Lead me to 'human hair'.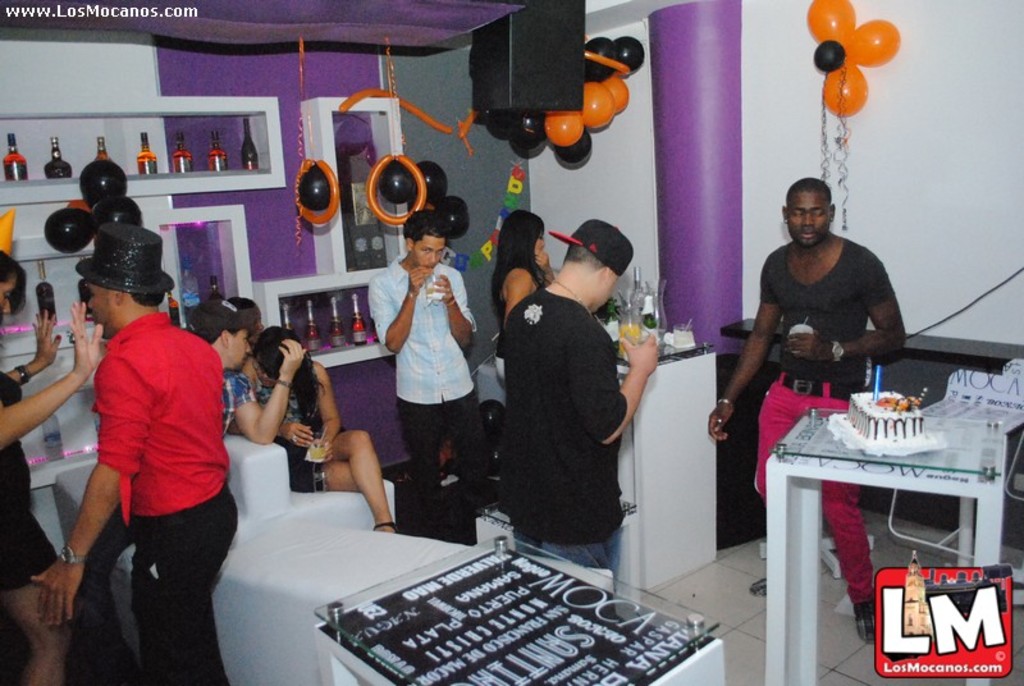
Lead to region(0, 250, 28, 317).
